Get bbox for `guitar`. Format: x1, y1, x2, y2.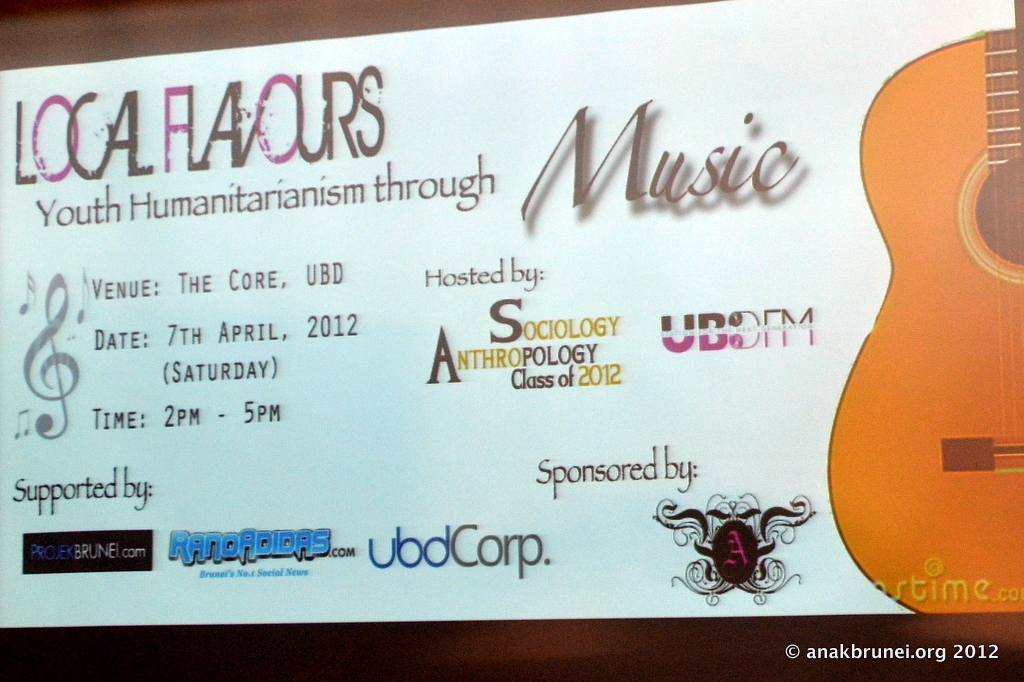
807, 0, 1023, 594.
